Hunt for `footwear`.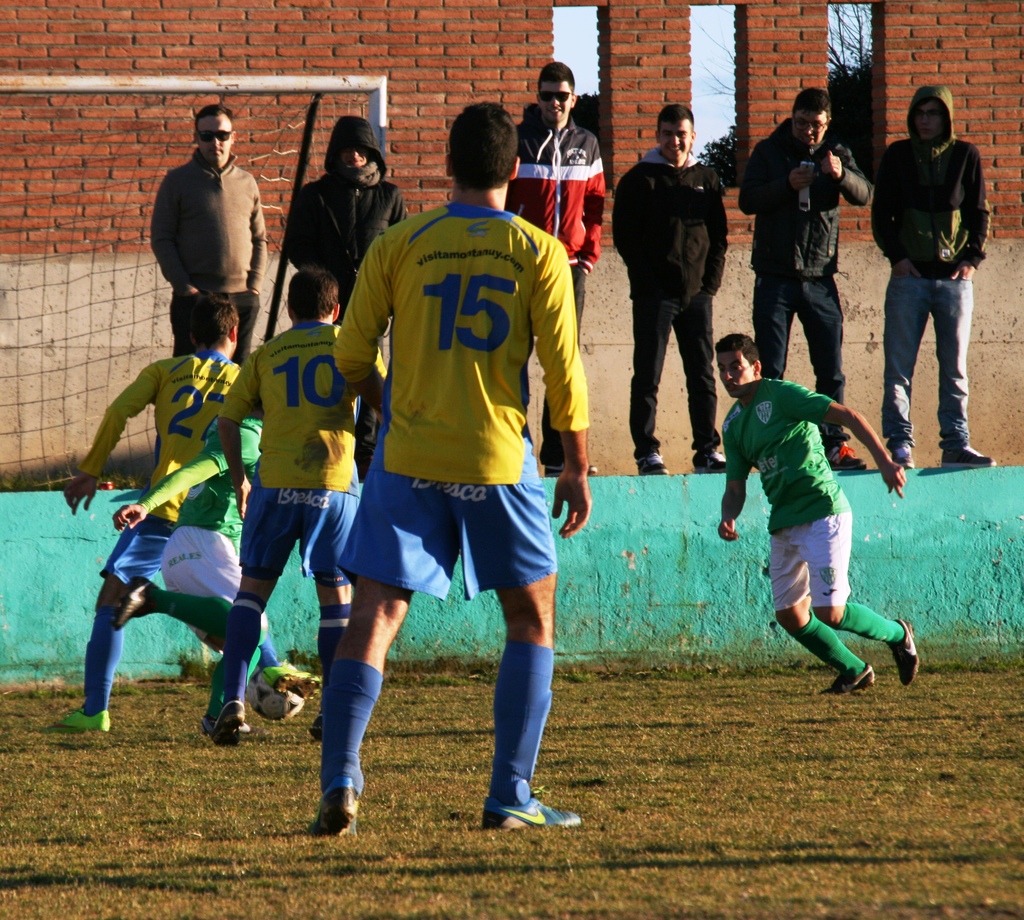
Hunted down at x1=819 y1=665 x2=876 y2=696.
